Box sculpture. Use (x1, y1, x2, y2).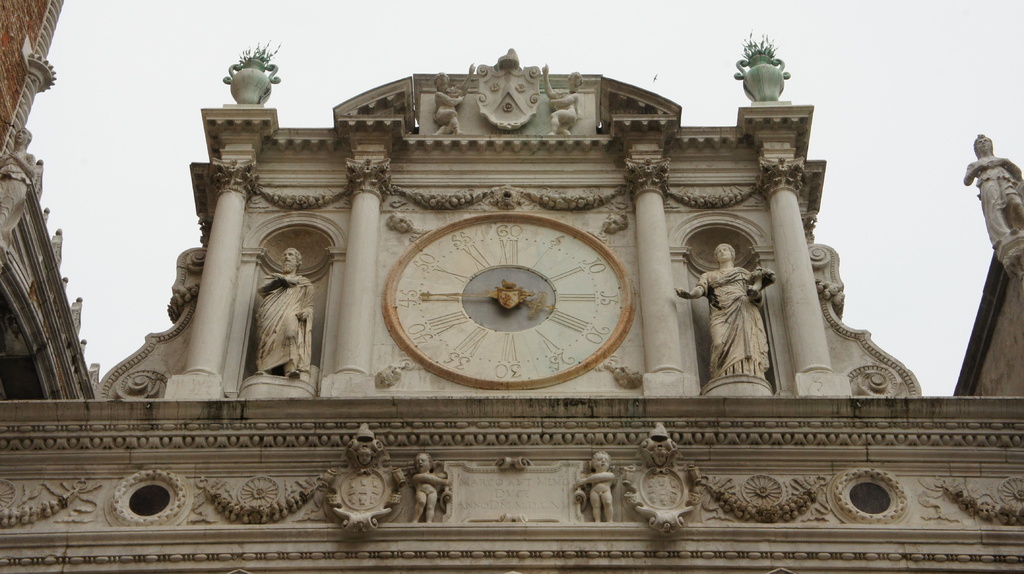
(730, 18, 799, 103).
